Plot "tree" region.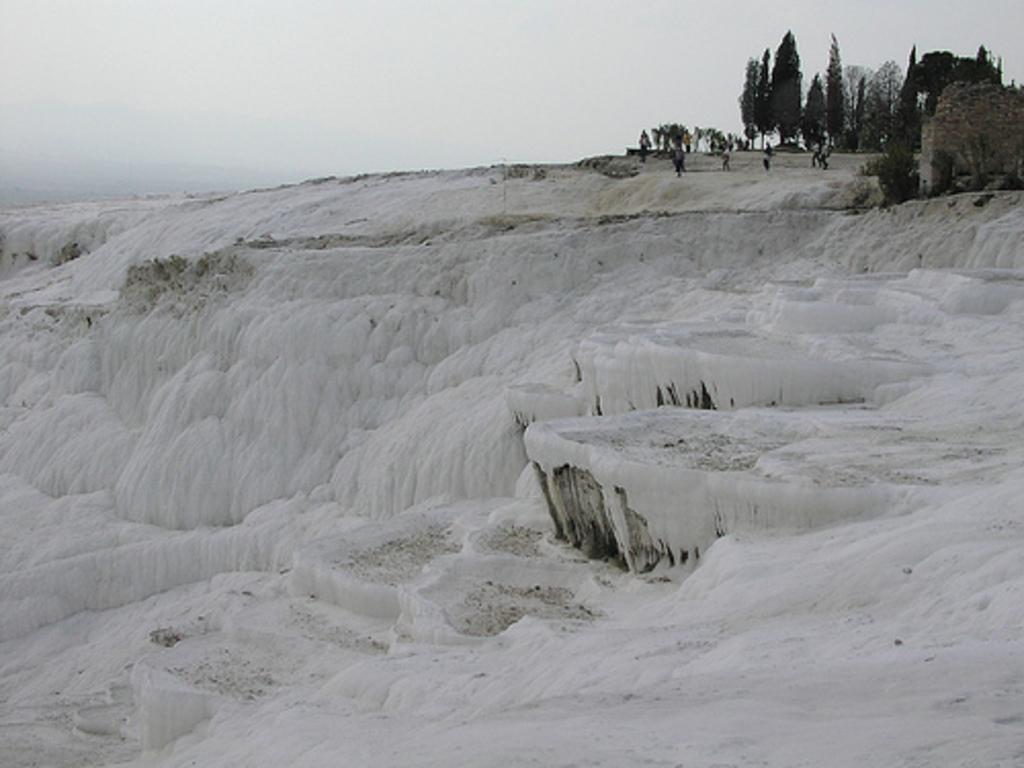
Plotted at x1=924 y1=74 x2=1022 y2=199.
